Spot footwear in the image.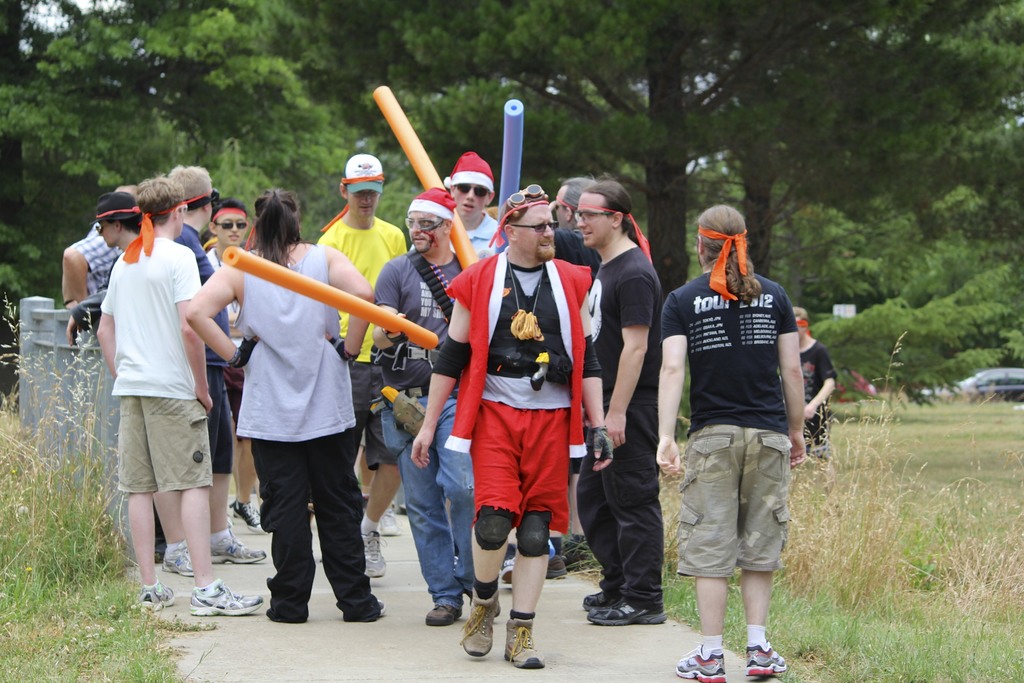
footwear found at [669,645,725,682].
